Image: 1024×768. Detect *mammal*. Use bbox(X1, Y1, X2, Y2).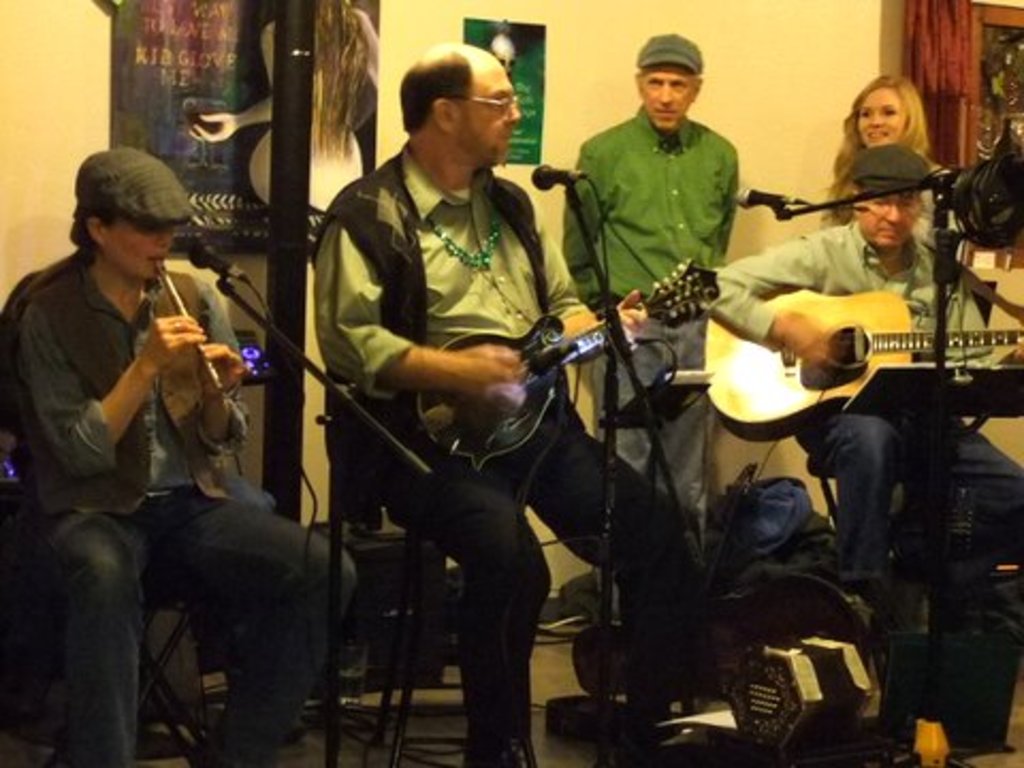
bbox(26, 173, 314, 755).
